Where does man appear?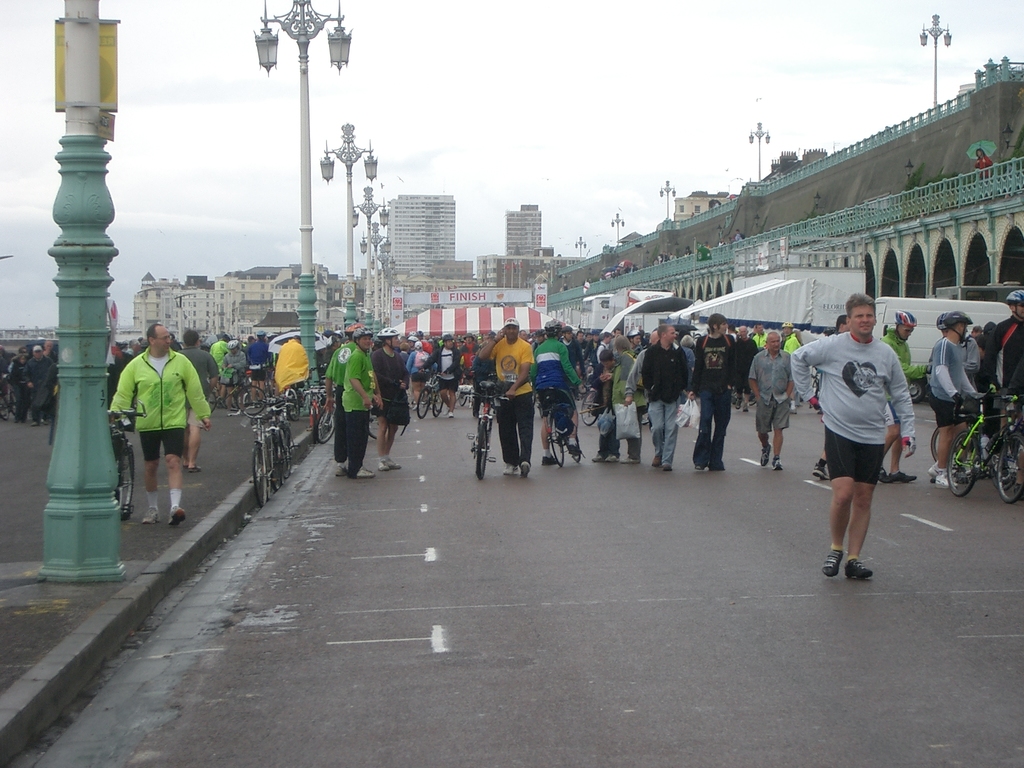
Appears at [x1=370, y1=331, x2=410, y2=471].
